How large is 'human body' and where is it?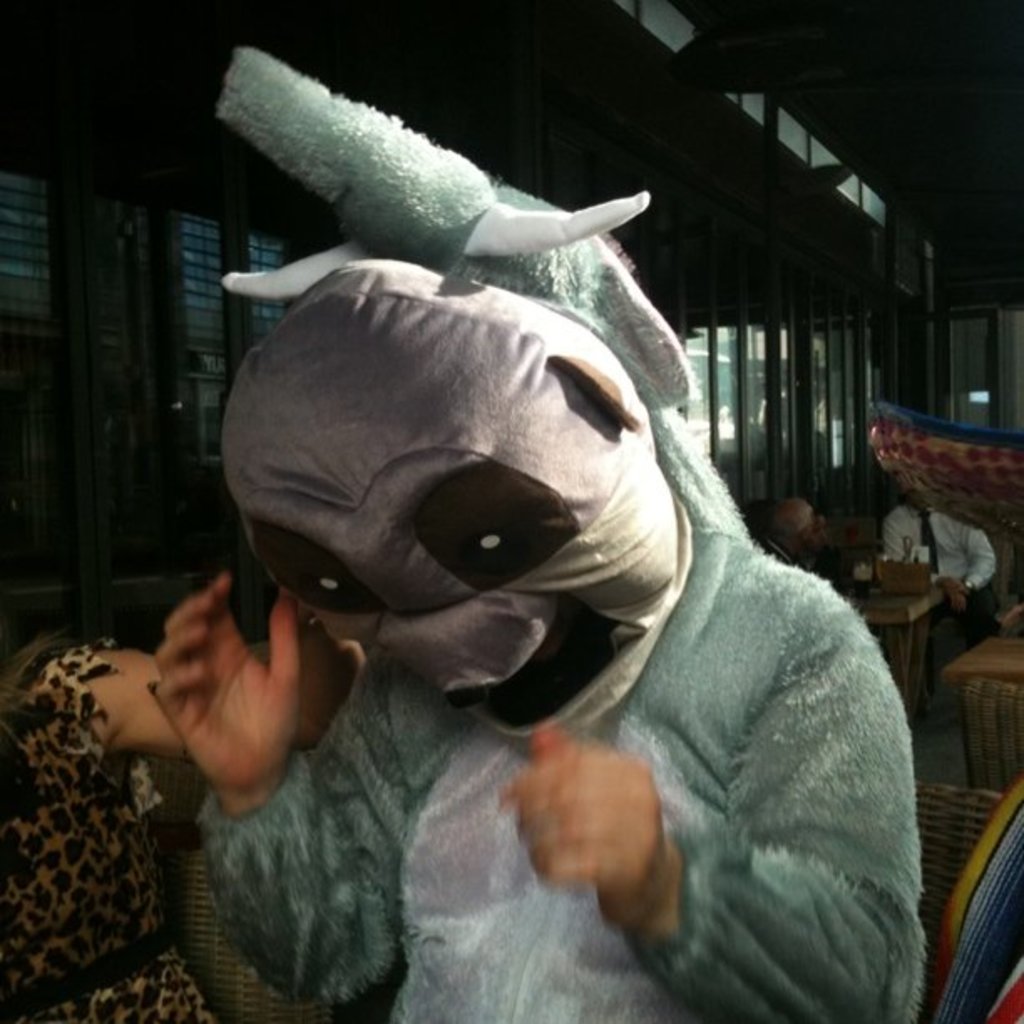
Bounding box: x1=0 y1=619 x2=370 y2=1022.
